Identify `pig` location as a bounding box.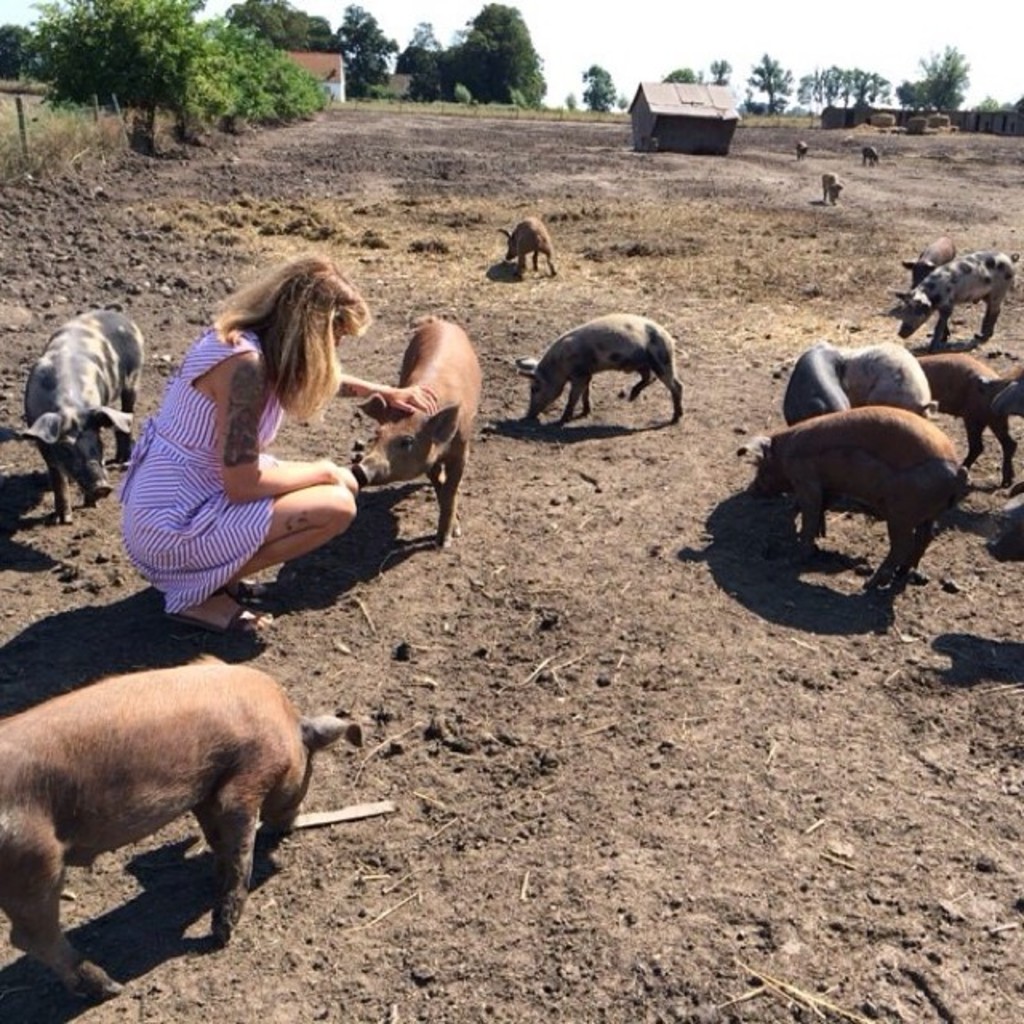
(left=861, top=147, right=878, bottom=162).
